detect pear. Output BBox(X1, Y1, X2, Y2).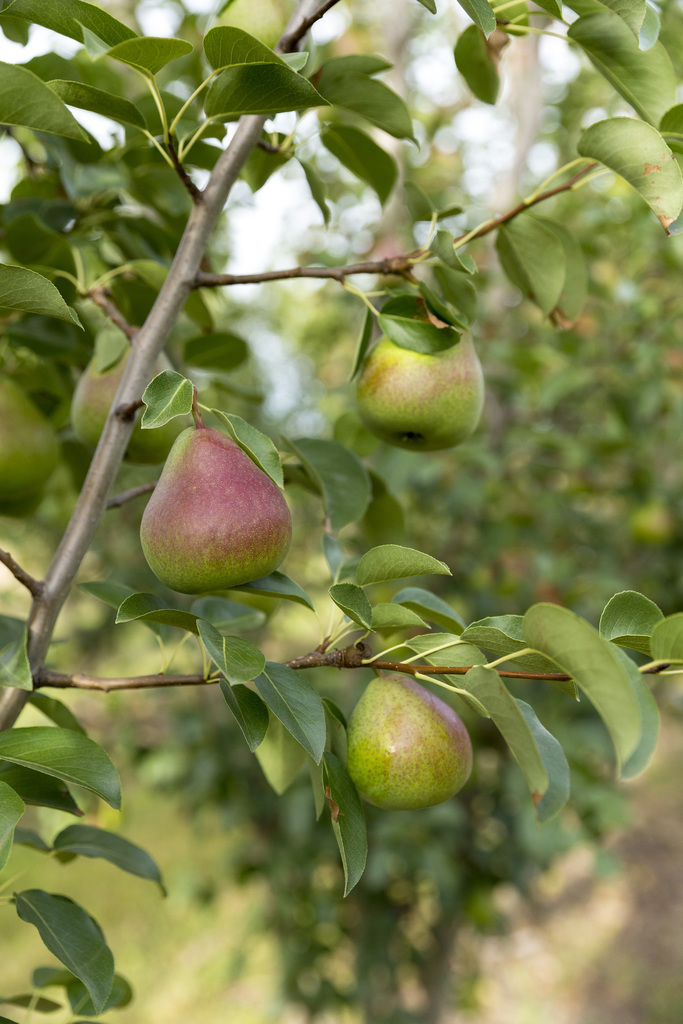
BBox(356, 299, 485, 451).
